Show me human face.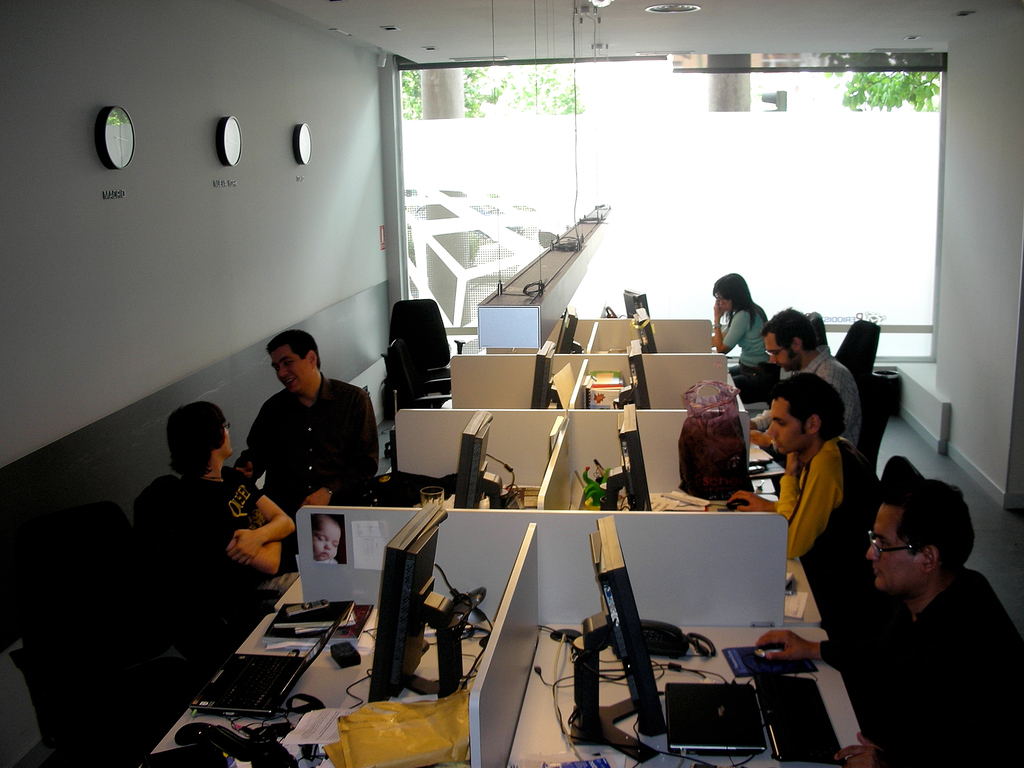
human face is here: [271, 348, 308, 398].
